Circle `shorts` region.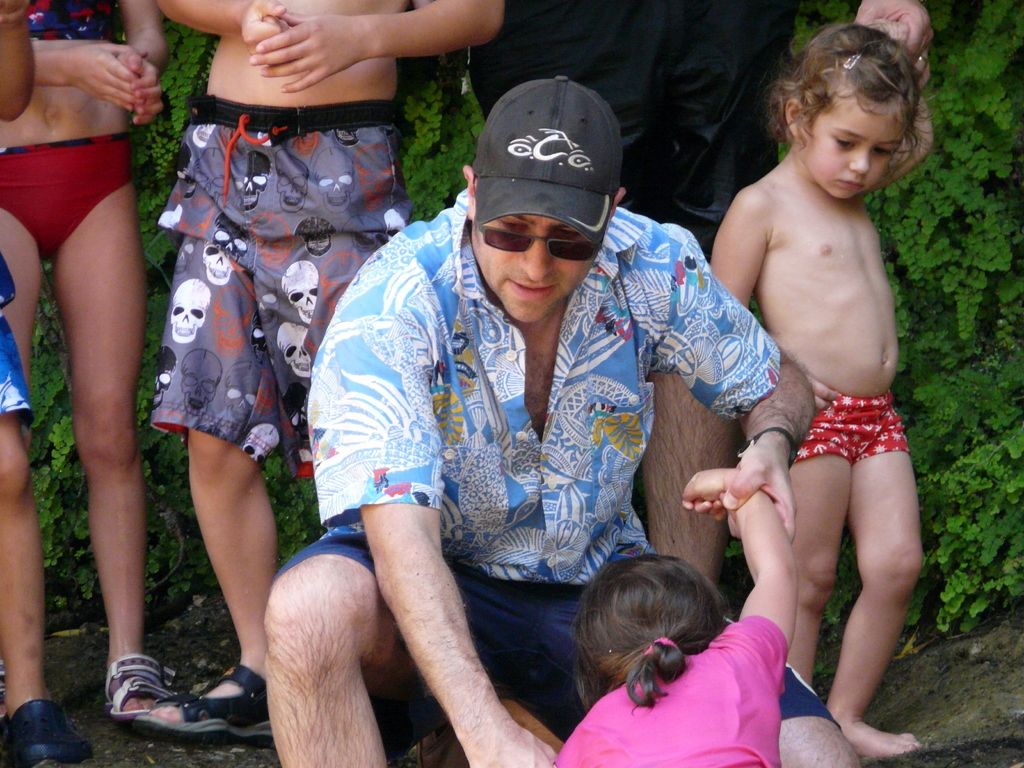
Region: select_region(148, 92, 415, 478).
